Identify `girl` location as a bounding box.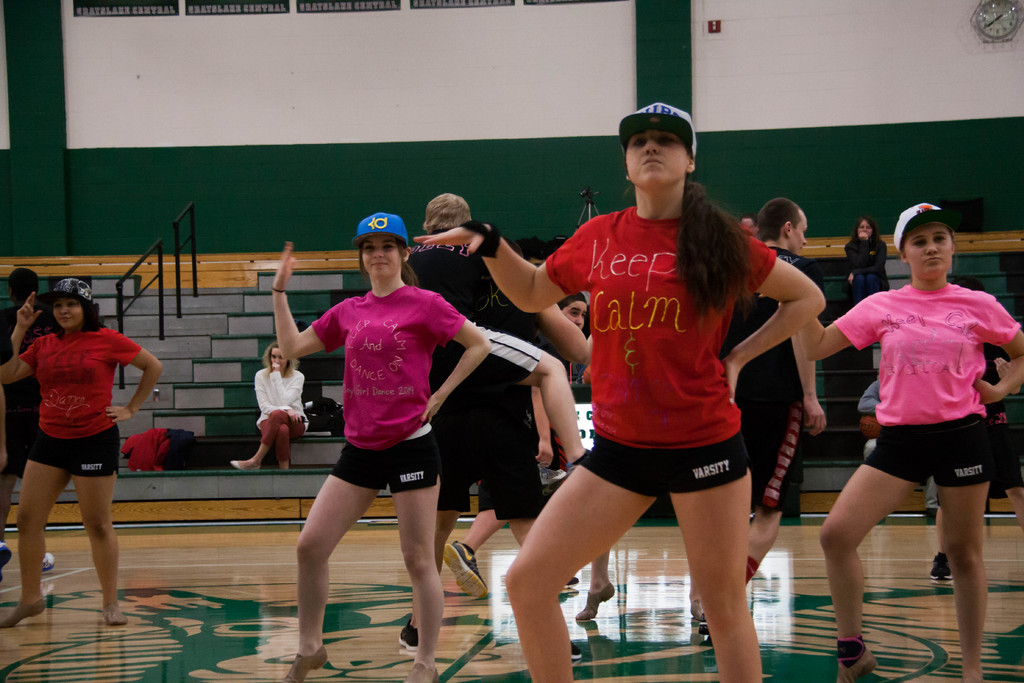
BBox(796, 199, 1023, 682).
